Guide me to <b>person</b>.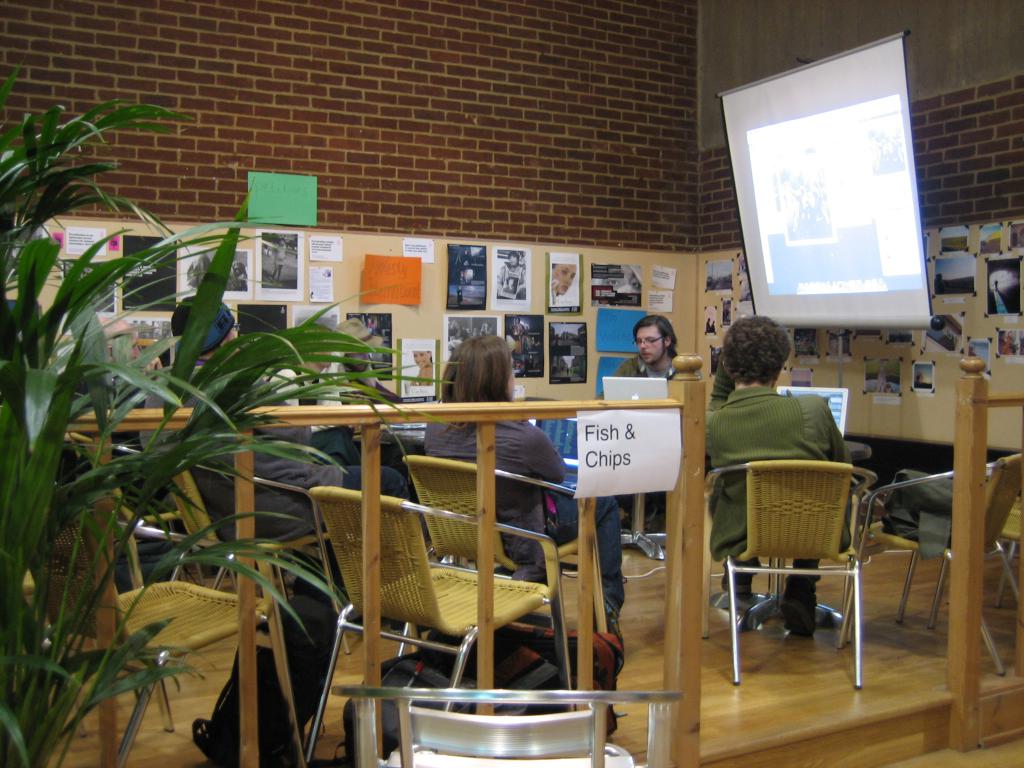
Guidance: <box>268,238,286,287</box>.
